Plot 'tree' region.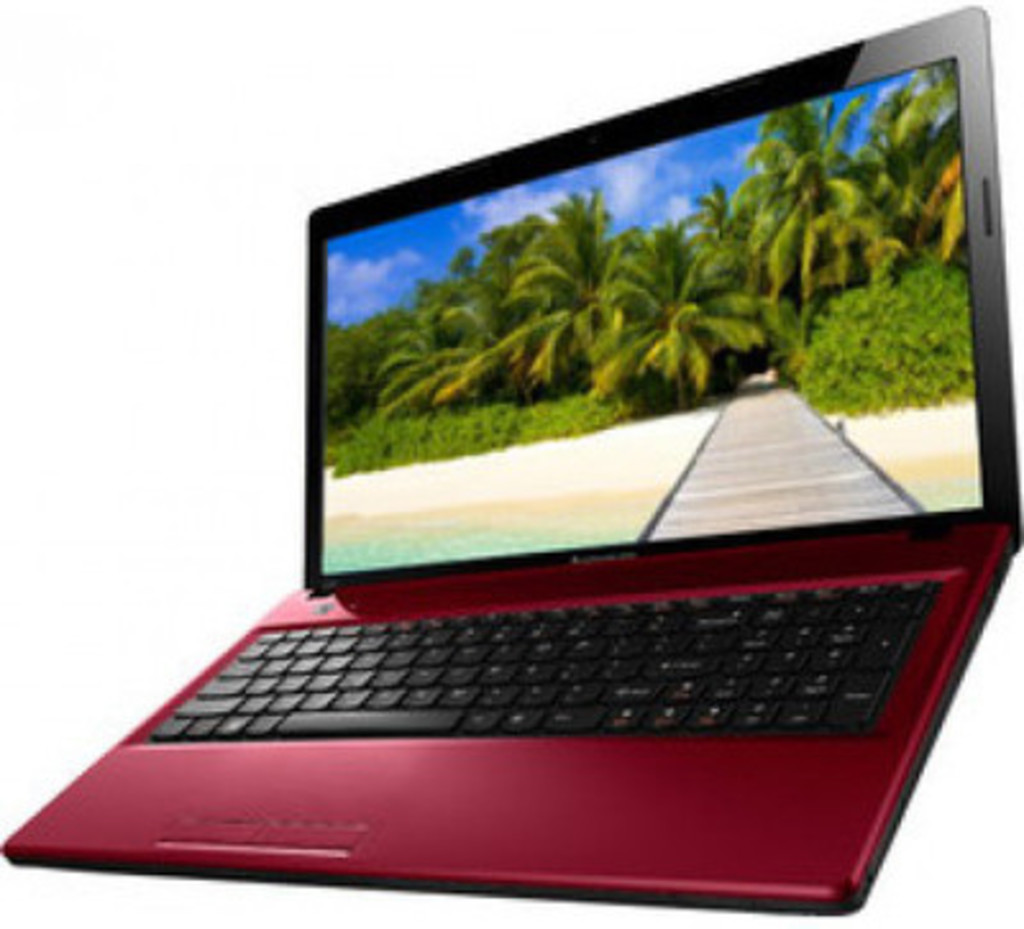
Plotted at bbox=[591, 220, 776, 422].
